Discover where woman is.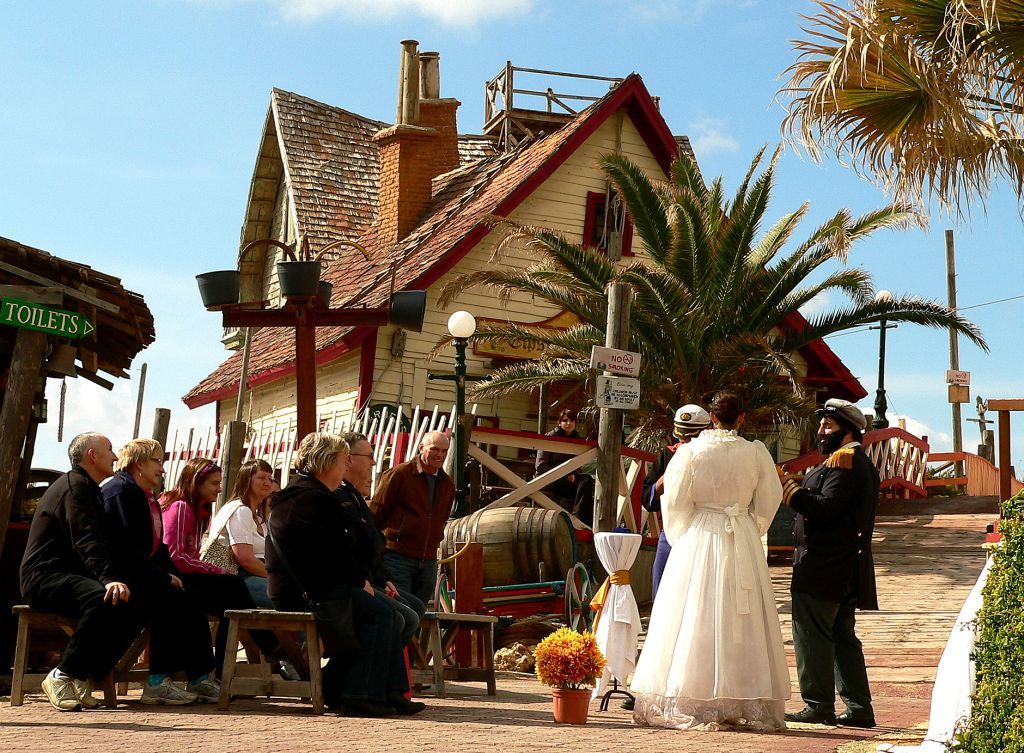
Discovered at <box>638,399,800,725</box>.
